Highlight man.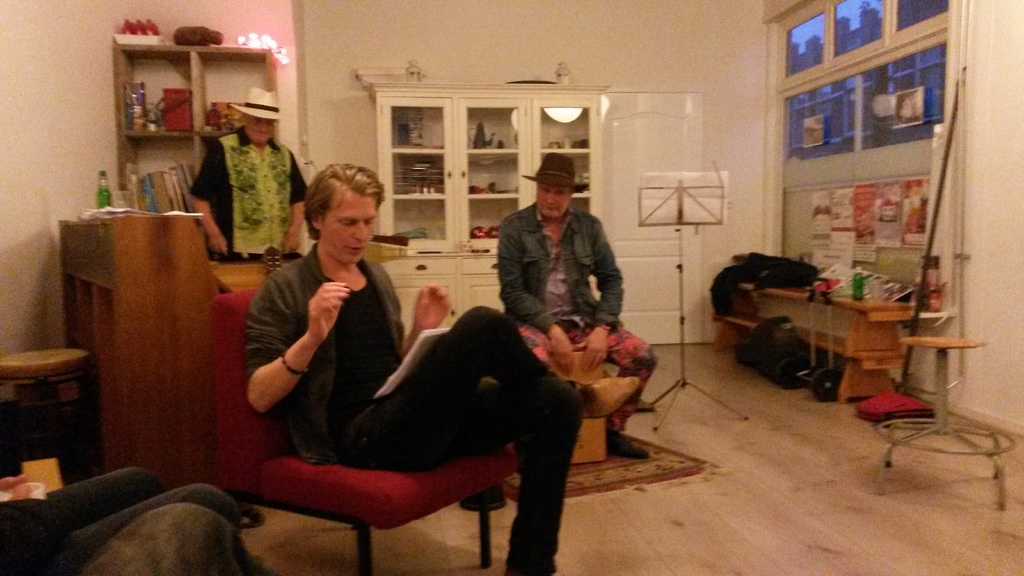
Highlighted region: detection(500, 159, 657, 464).
